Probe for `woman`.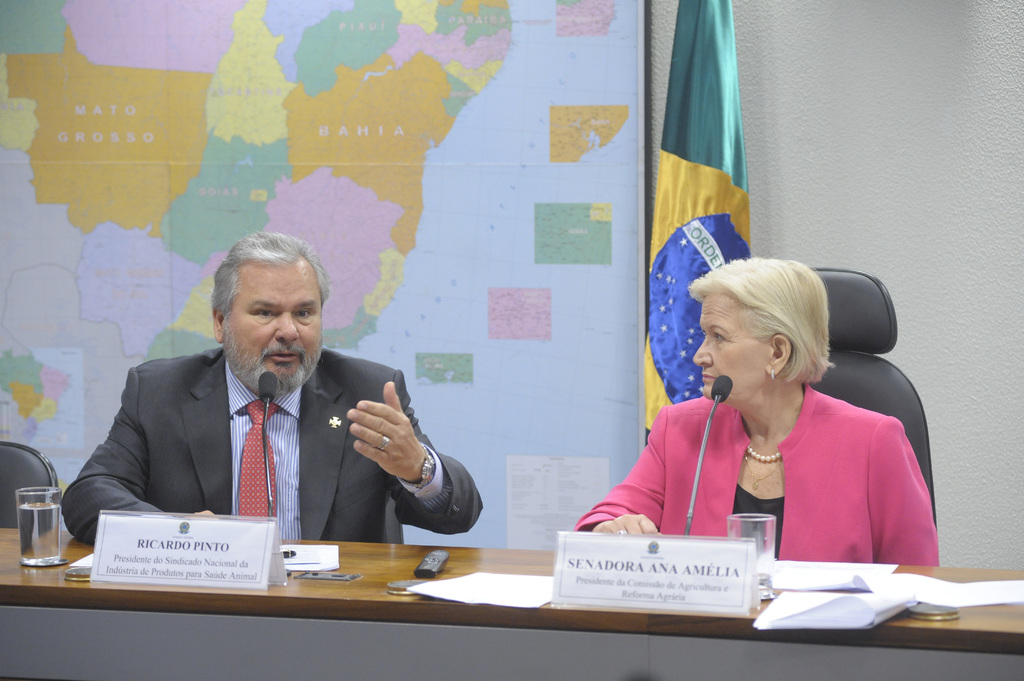
Probe result: select_region(573, 257, 936, 567).
